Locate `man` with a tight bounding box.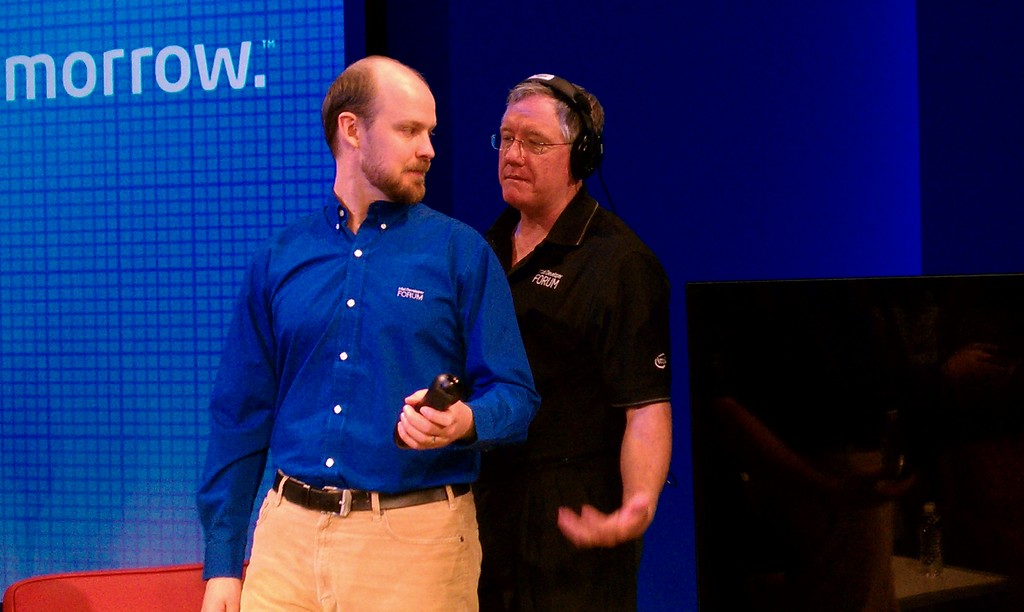
<box>470,74,674,611</box>.
